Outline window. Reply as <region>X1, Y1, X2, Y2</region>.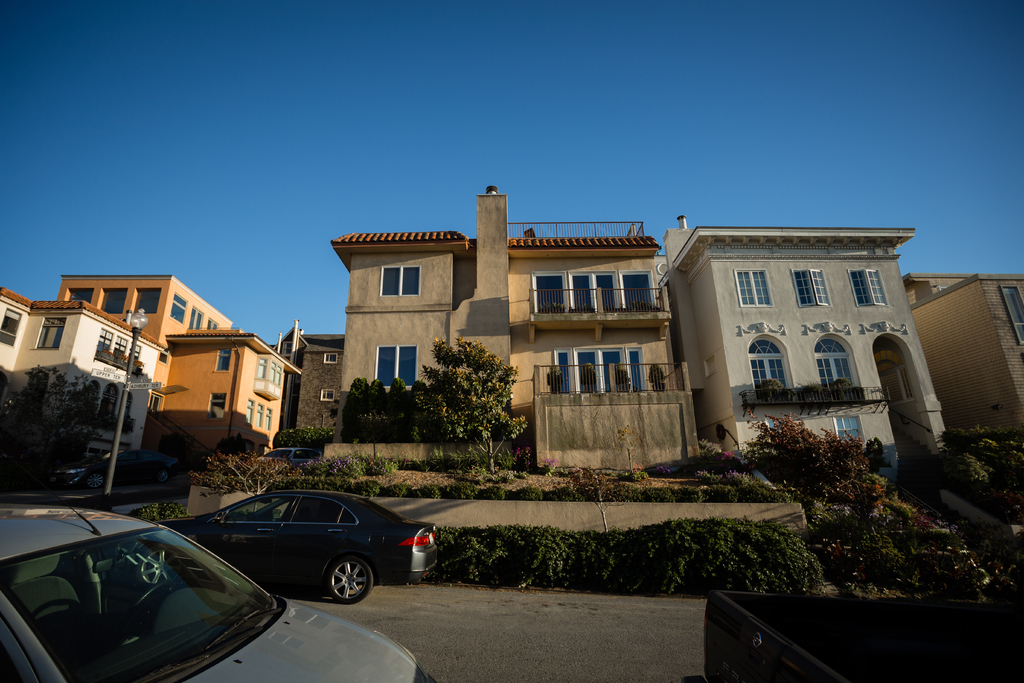
<region>379, 268, 422, 295</region>.
